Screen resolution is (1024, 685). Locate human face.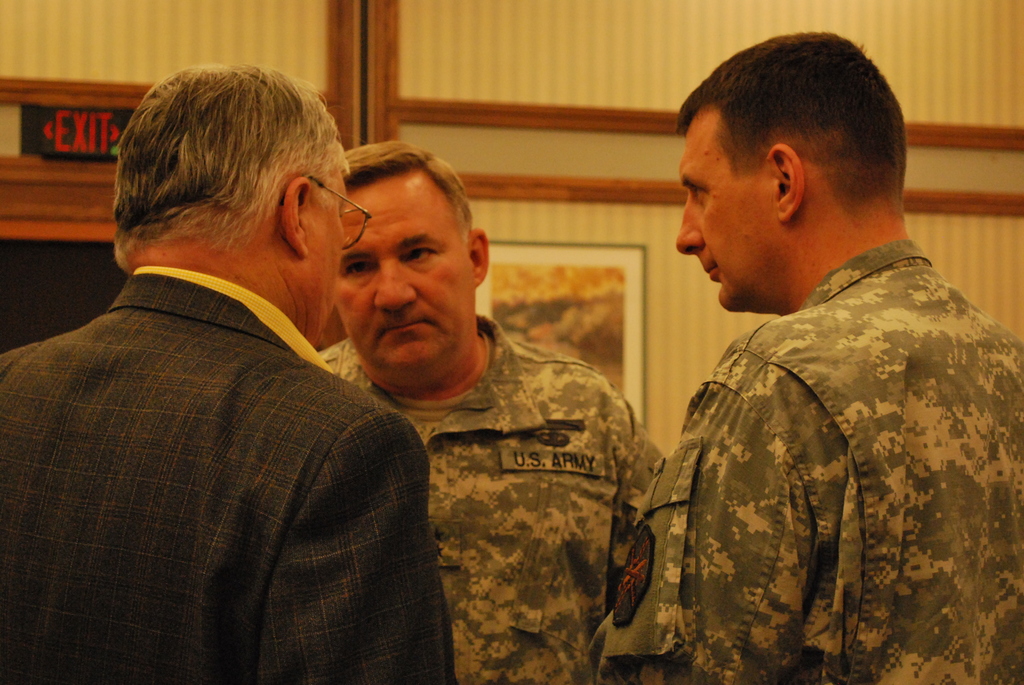
(x1=670, y1=104, x2=787, y2=320).
